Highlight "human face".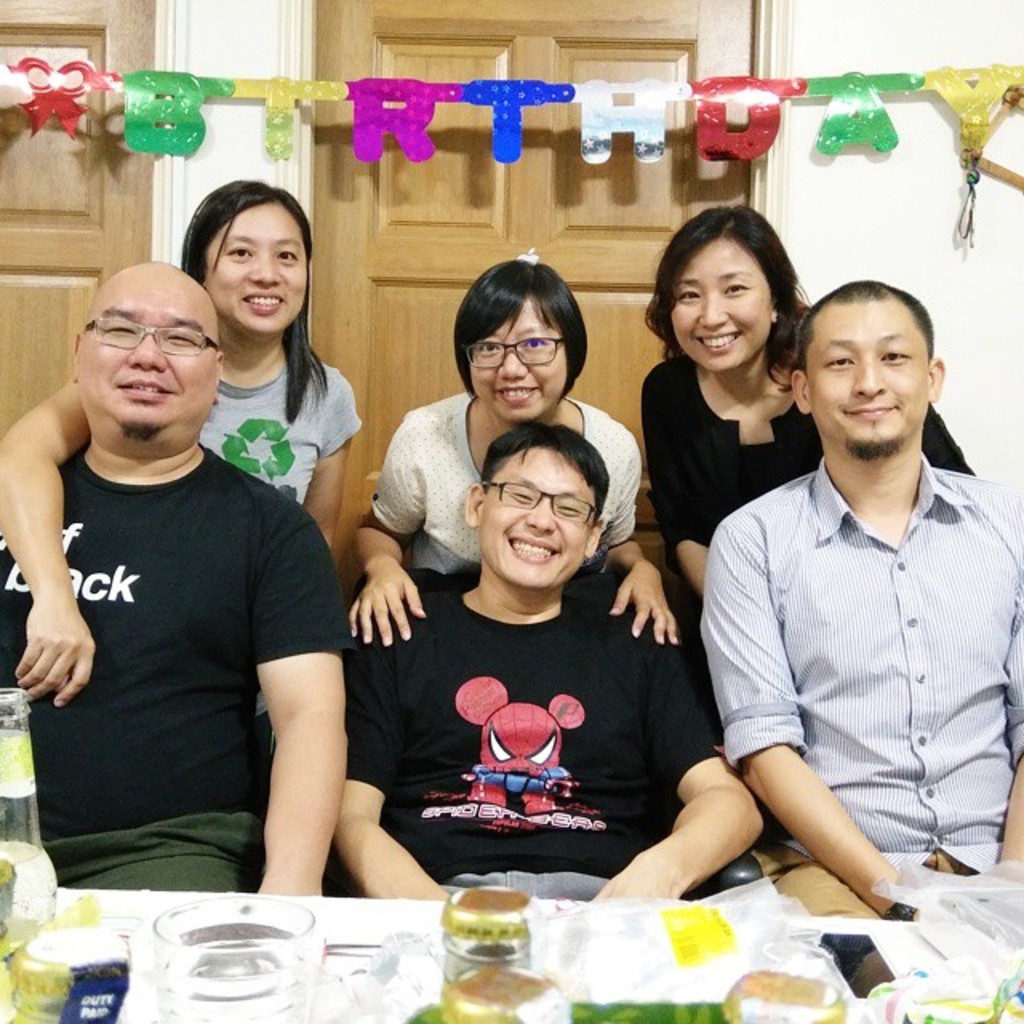
Highlighted region: bbox=[675, 234, 774, 370].
